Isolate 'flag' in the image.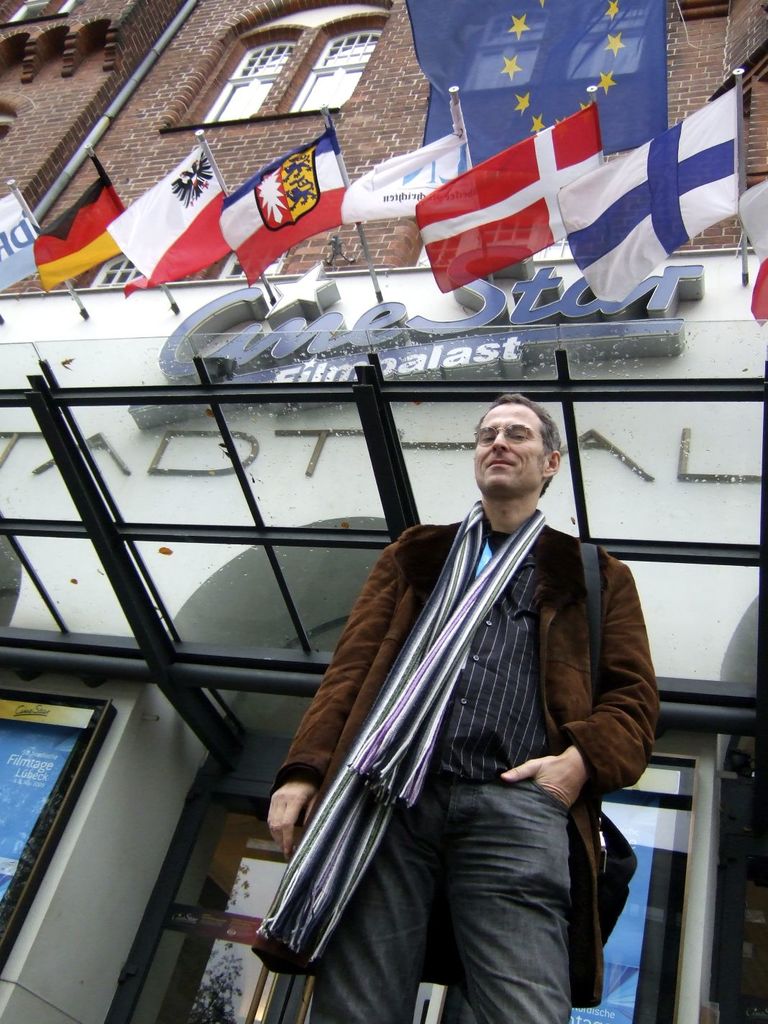
Isolated region: pyautogui.locateOnScreen(739, 178, 767, 327).
